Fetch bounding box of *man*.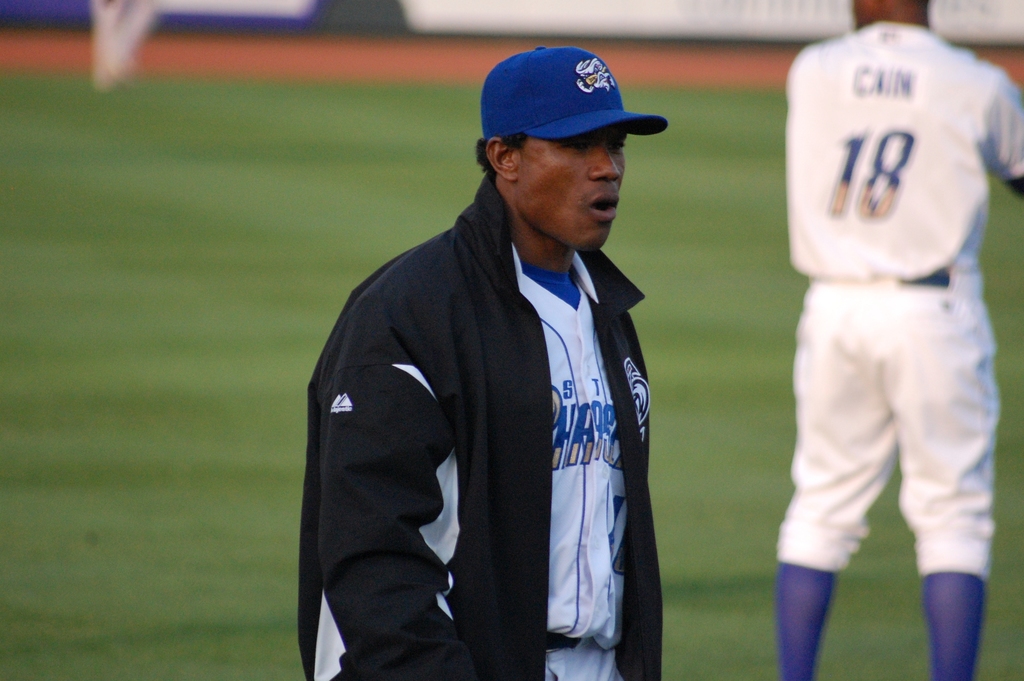
Bbox: x1=317, y1=22, x2=699, y2=680.
